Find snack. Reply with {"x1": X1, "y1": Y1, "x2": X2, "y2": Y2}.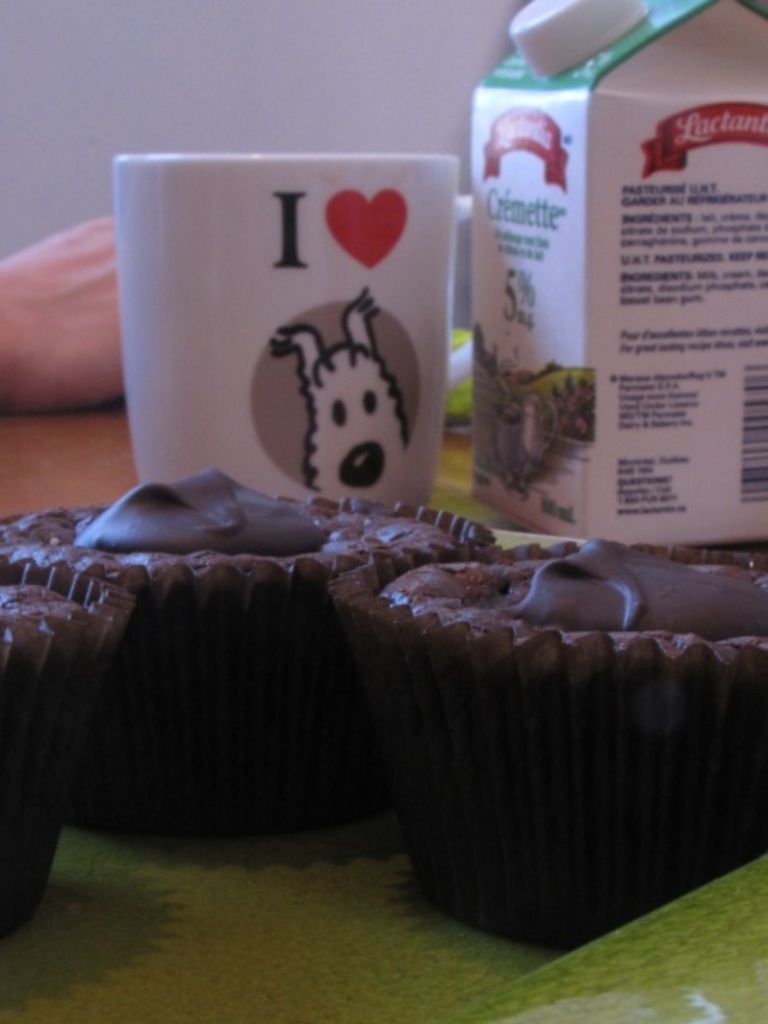
{"x1": 34, "y1": 466, "x2": 509, "y2": 860}.
